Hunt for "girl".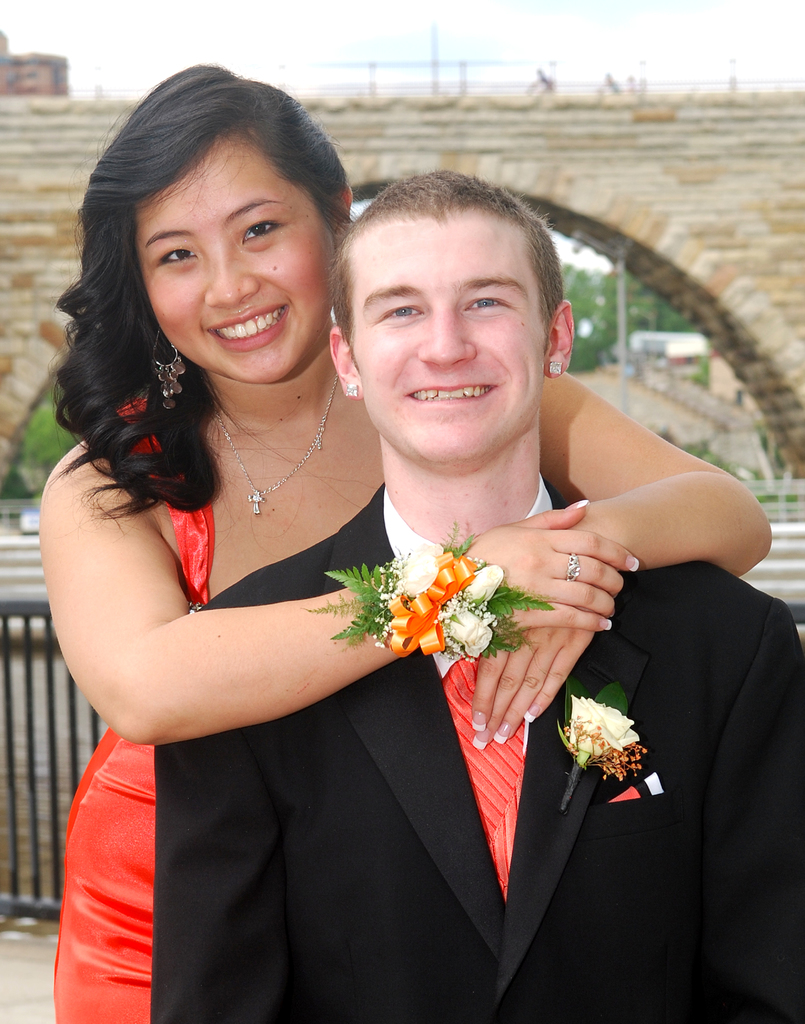
Hunted down at BBox(51, 63, 776, 1023).
